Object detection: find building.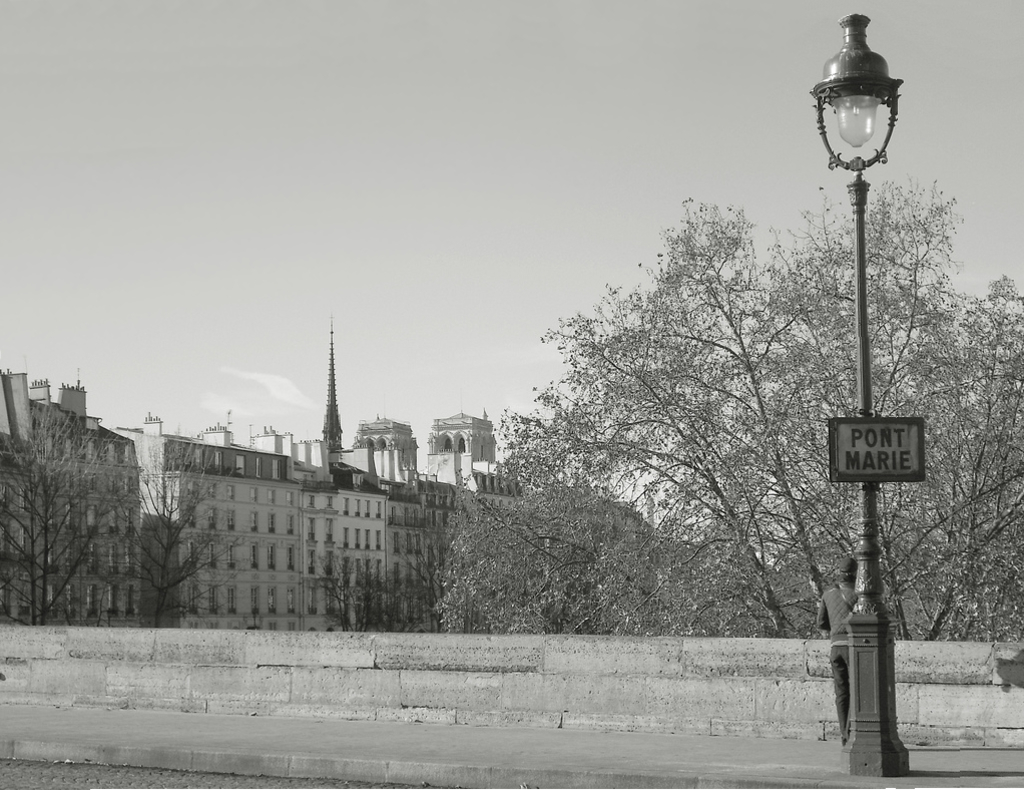
[x1=0, y1=363, x2=141, y2=626].
